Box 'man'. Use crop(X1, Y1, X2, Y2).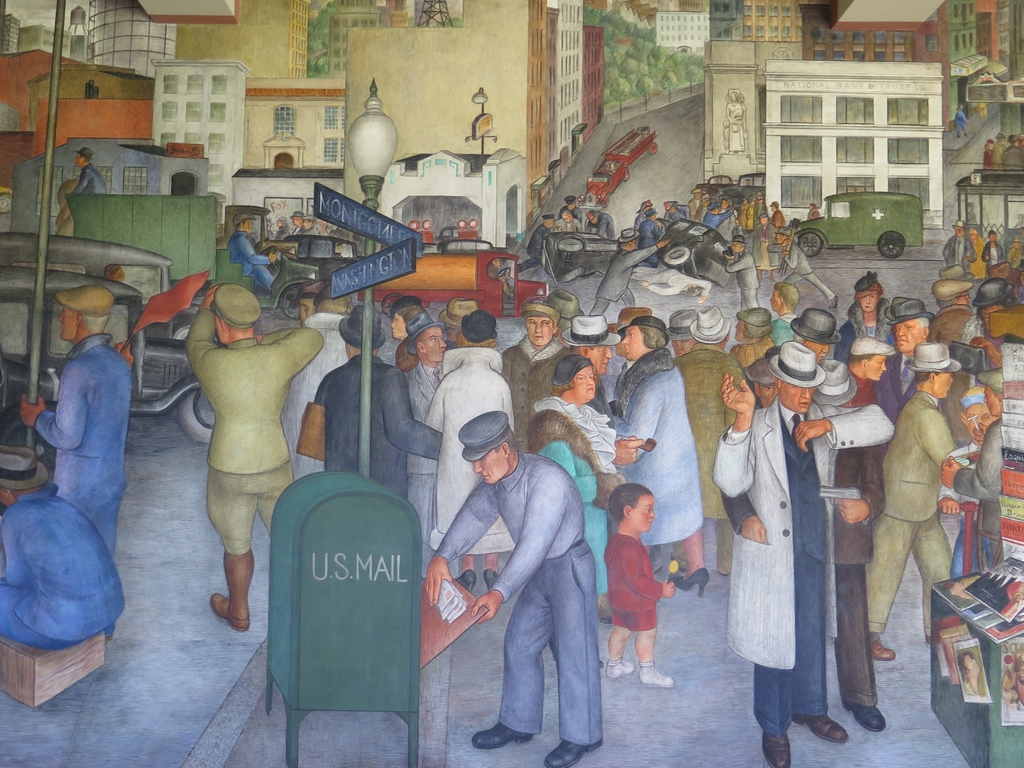
crop(990, 131, 1005, 166).
